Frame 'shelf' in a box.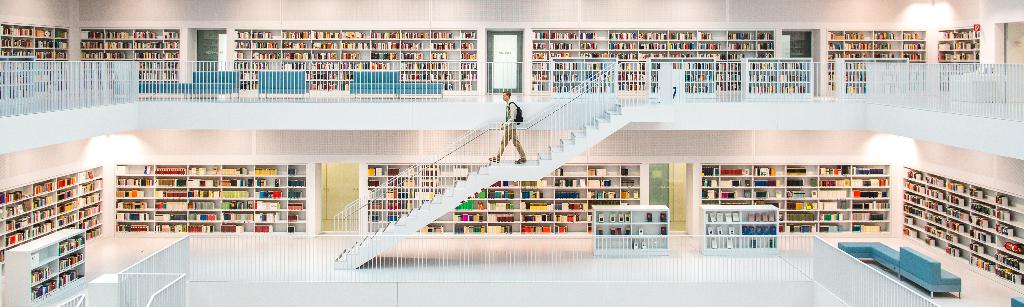
(x1=902, y1=31, x2=929, y2=39).
